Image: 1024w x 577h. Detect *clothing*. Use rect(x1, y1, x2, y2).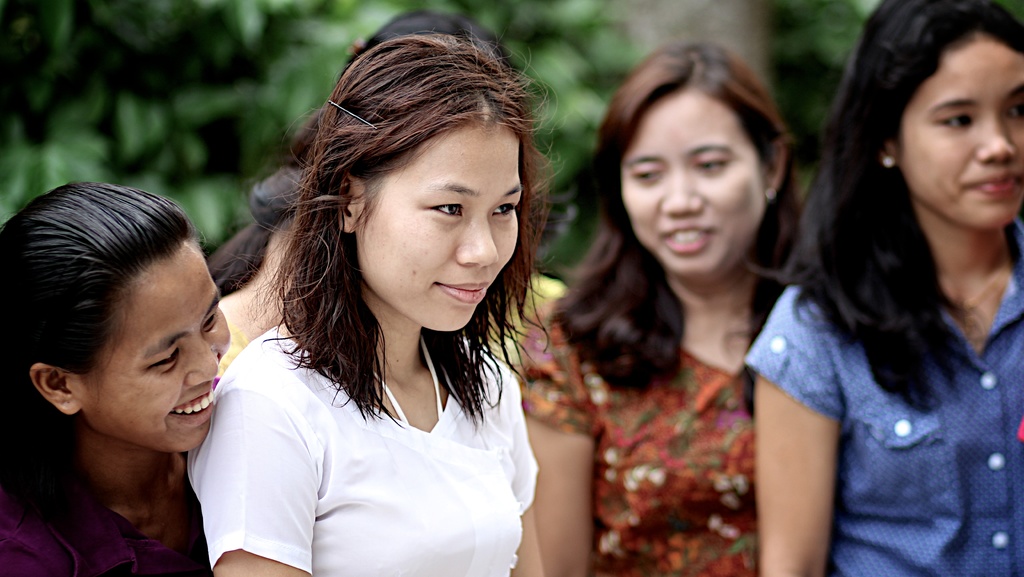
rect(522, 278, 822, 576).
